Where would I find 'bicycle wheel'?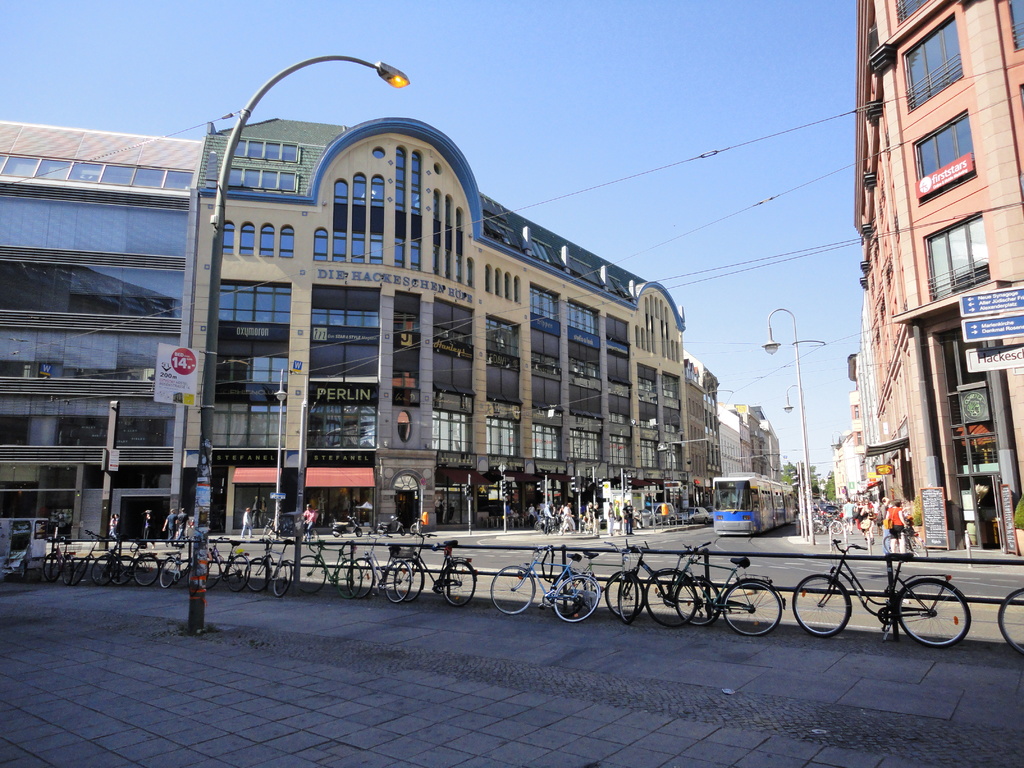
At left=638, top=572, right=698, bottom=630.
